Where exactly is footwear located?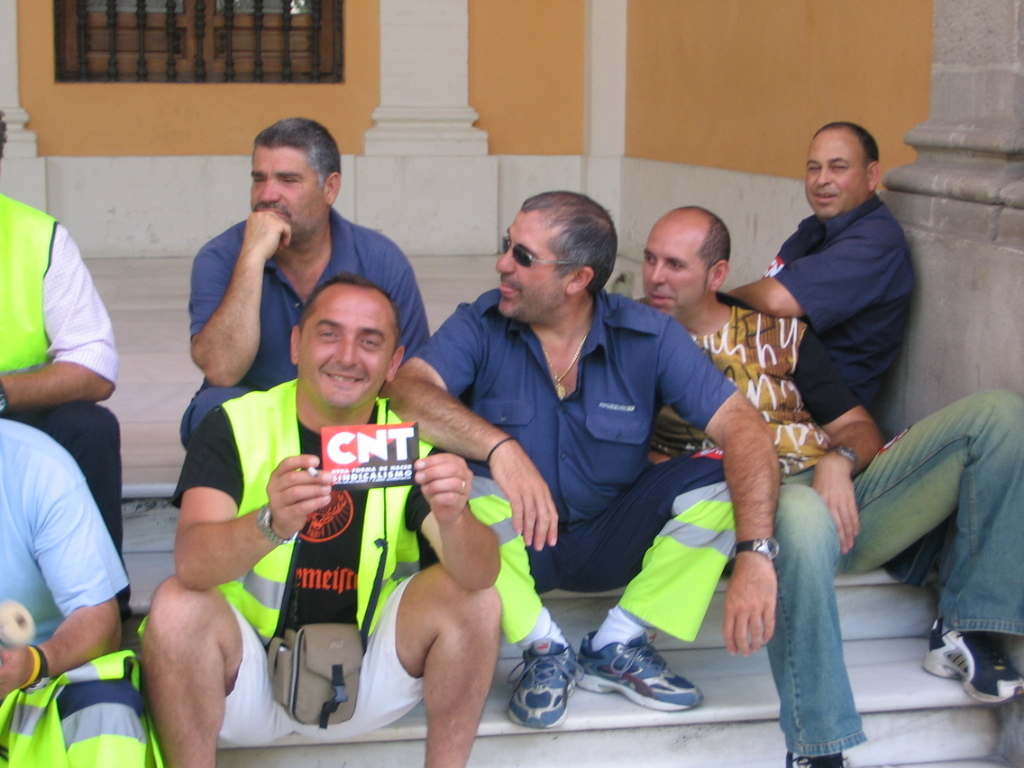
Its bounding box is x1=506, y1=642, x2=572, y2=723.
